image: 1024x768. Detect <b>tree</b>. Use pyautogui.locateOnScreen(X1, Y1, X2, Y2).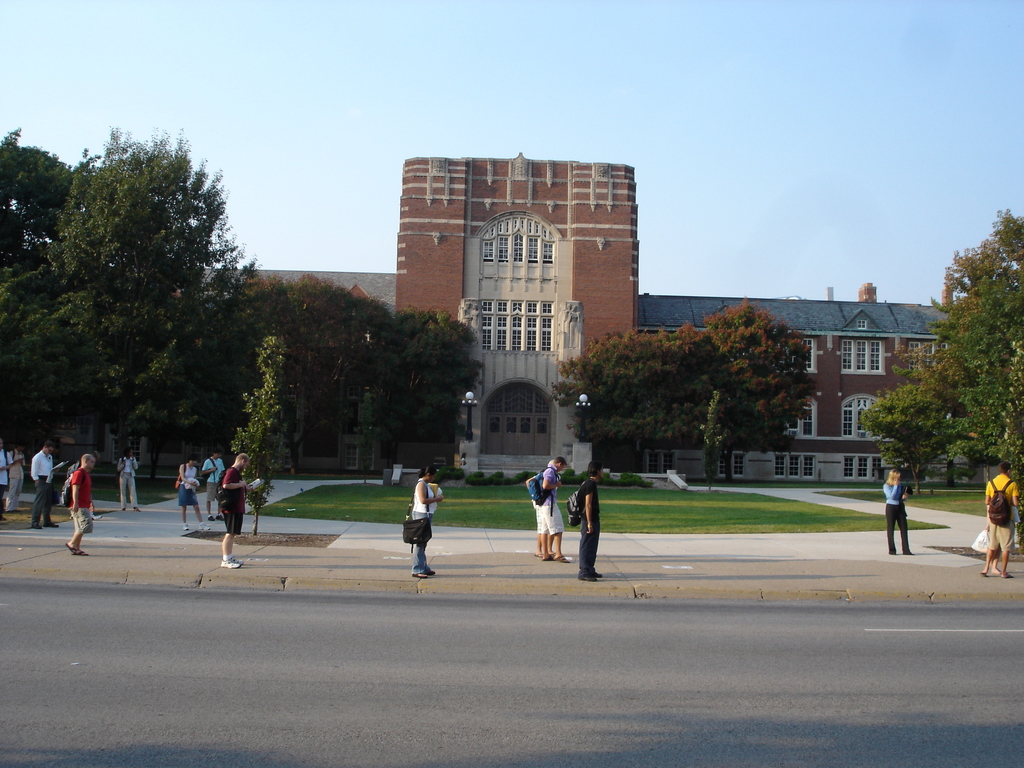
pyautogui.locateOnScreen(222, 333, 287, 540).
